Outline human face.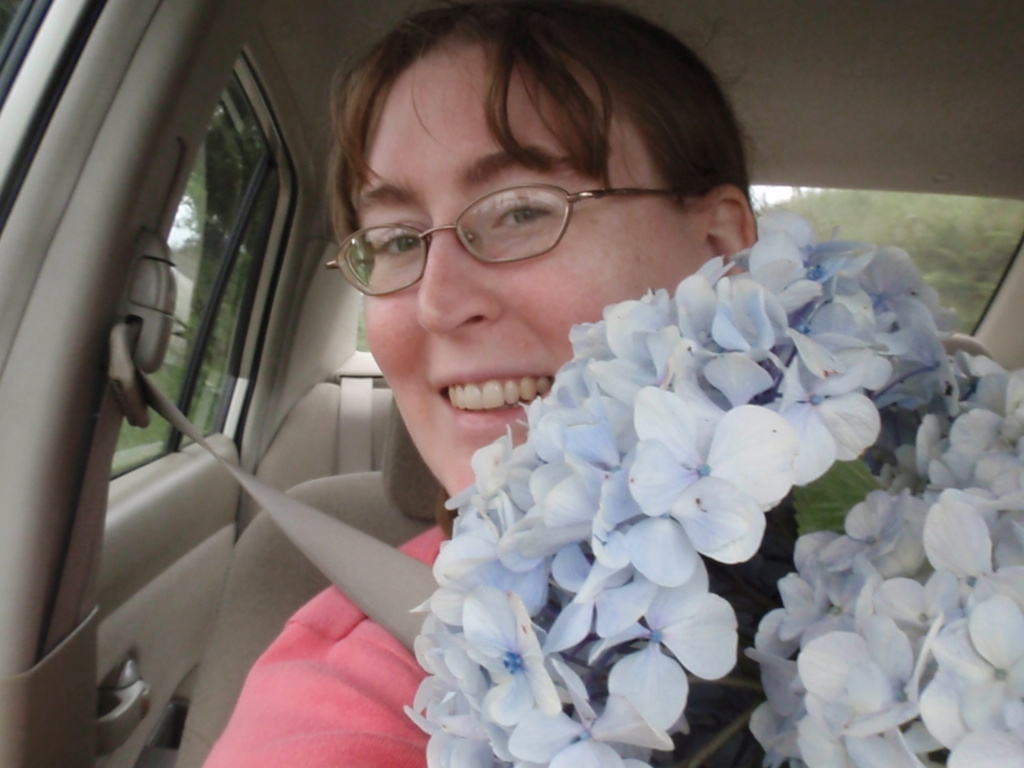
Outline: (x1=362, y1=56, x2=690, y2=502).
